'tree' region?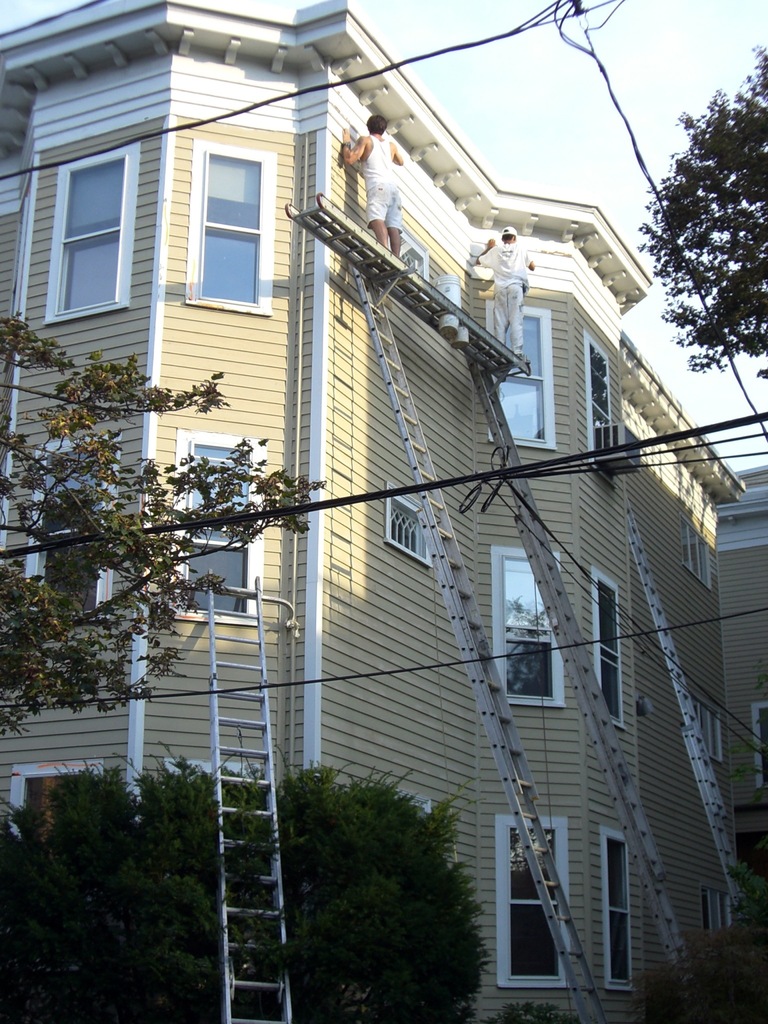
pyautogui.locateOnScreen(632, 45, 767, 374)
